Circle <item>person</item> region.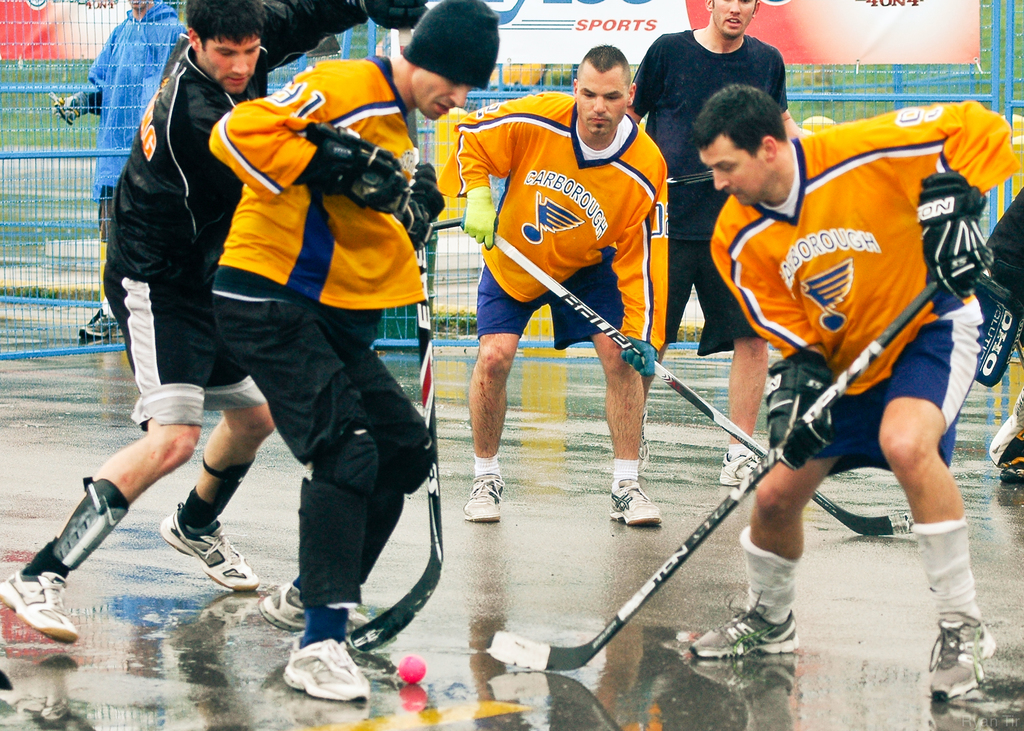
Region: [x1=451, y1=53, x2=683, y2=505].
